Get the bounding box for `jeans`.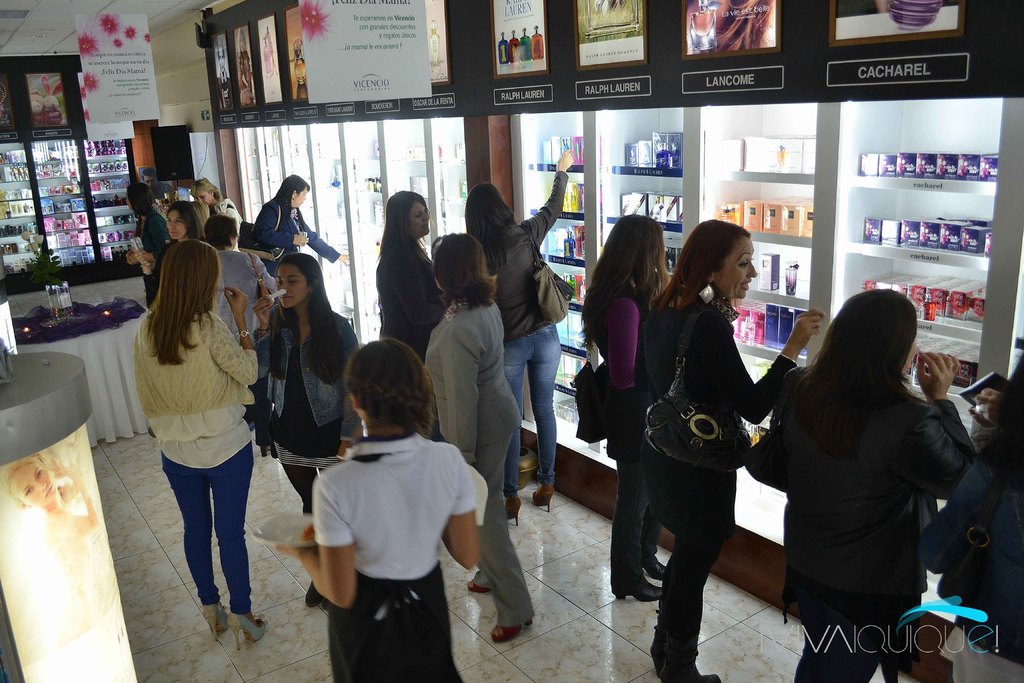
l=157, t=445, r=250, b=624.
